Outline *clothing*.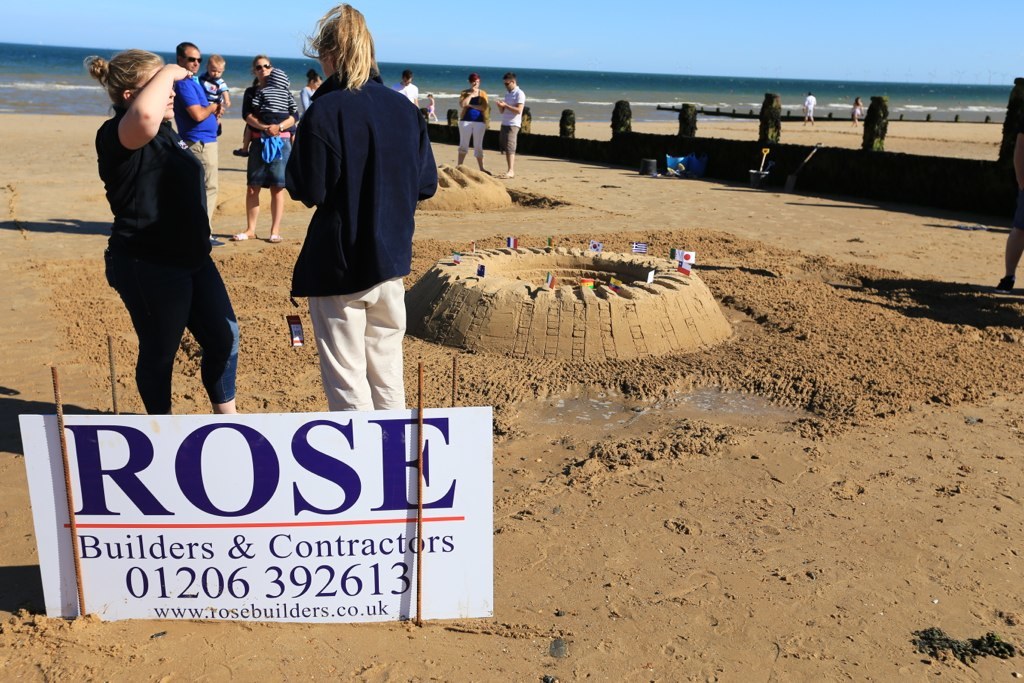
Outline: 804/96/817/120.
